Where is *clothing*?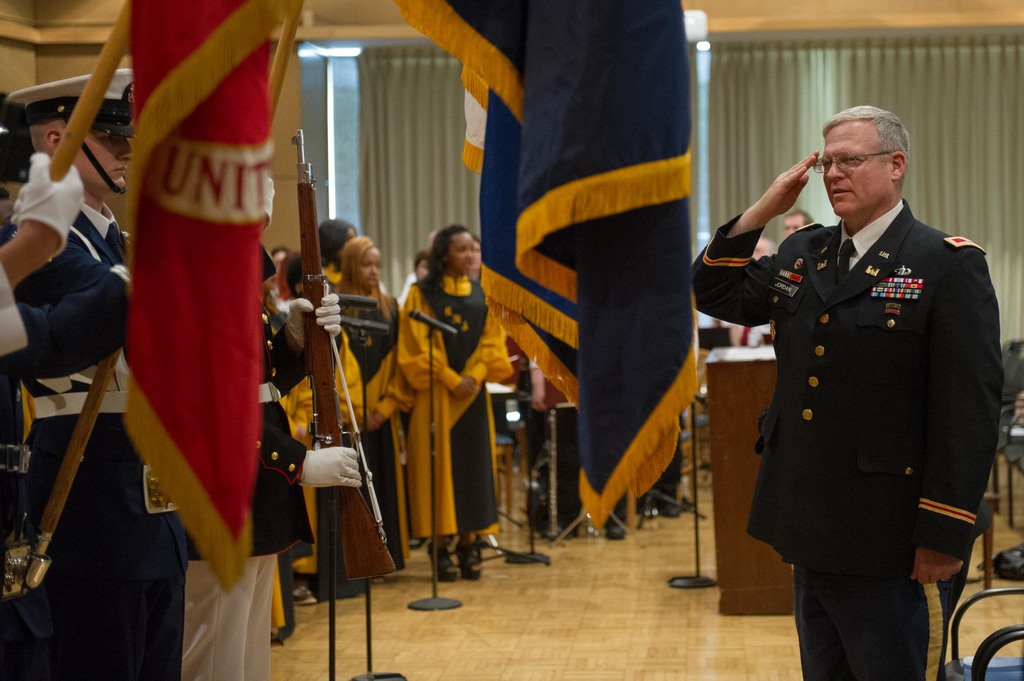
{"x1": 685, "y1": 193, "x2": 1002, "y2": 680}.
